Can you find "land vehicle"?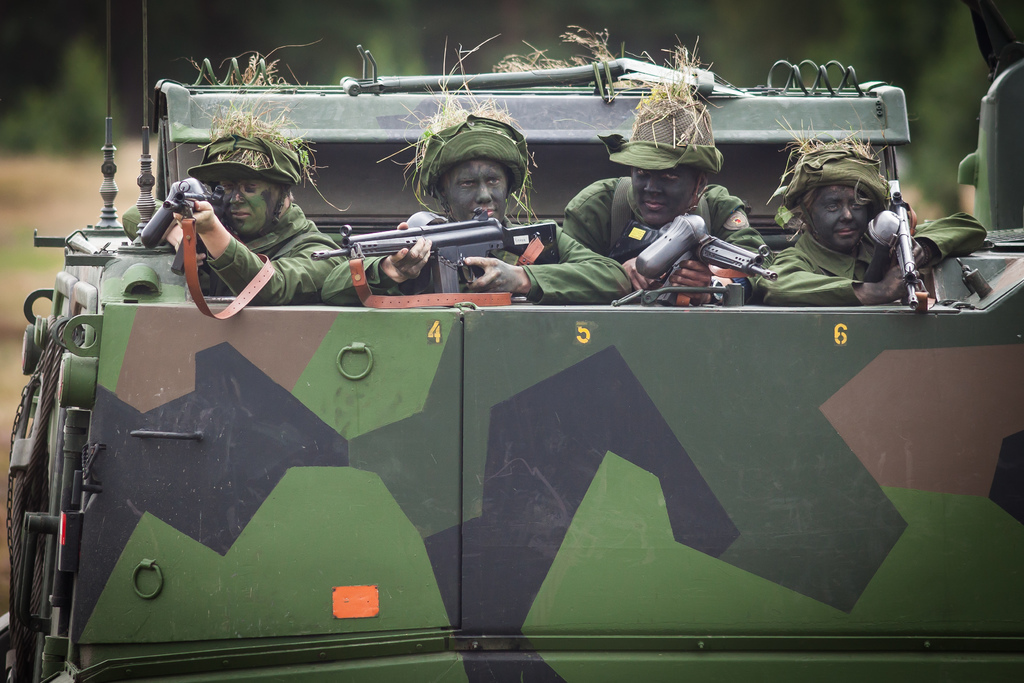
Yes, bounding box: left=0, top=84, right=1023, bottom=656.
